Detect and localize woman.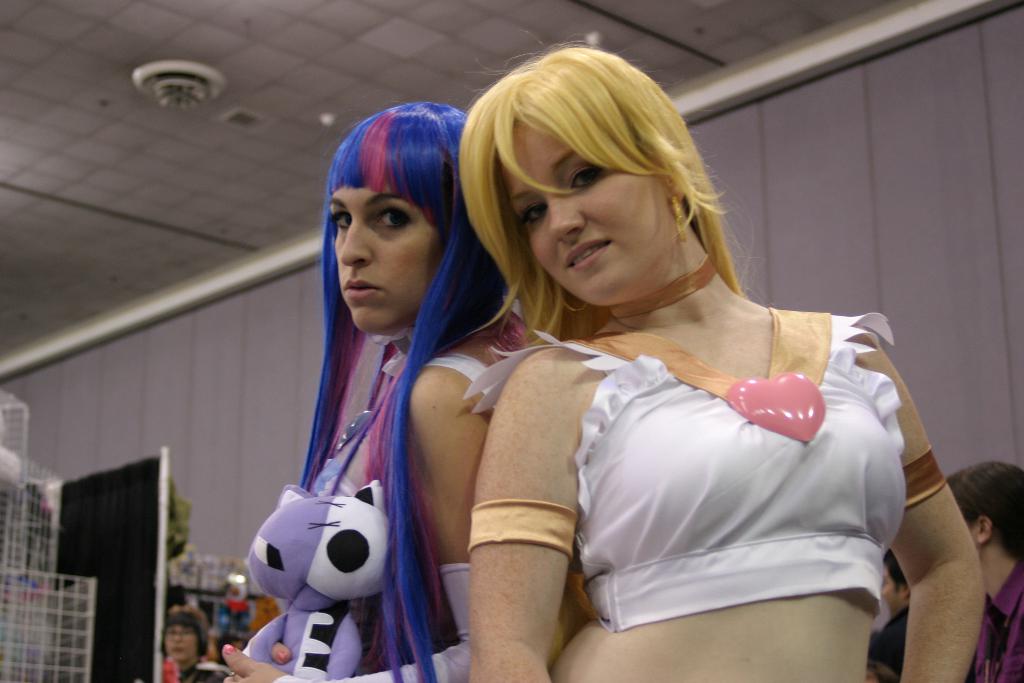
Localized at [left=157, top=604, right=228, bottom=682].
